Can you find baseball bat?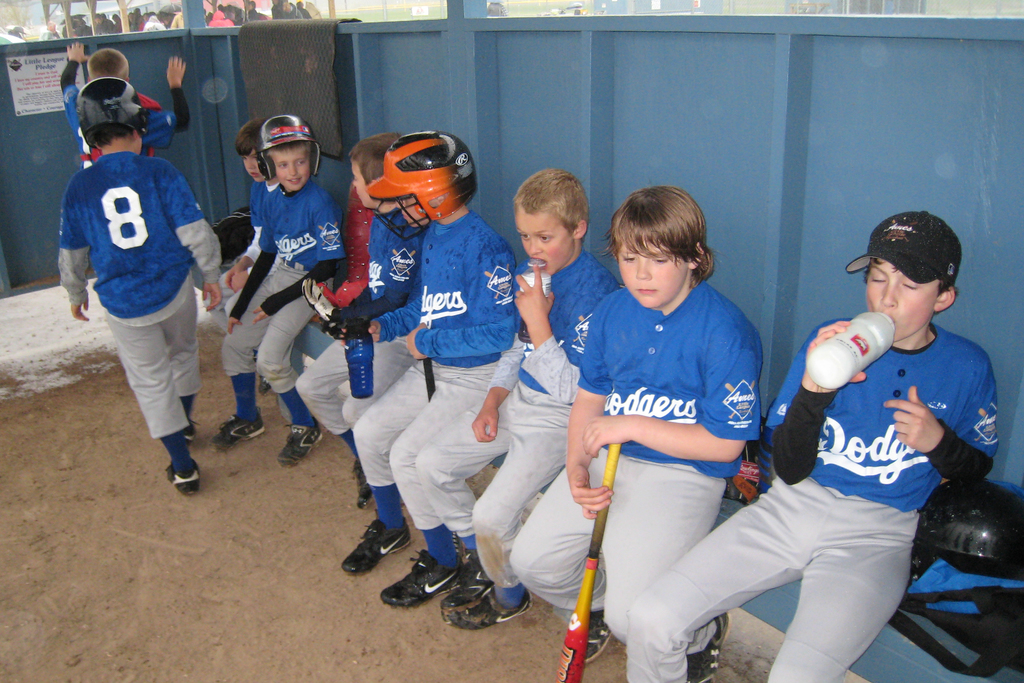
Yes, bounding box: 556,436,620,682.
